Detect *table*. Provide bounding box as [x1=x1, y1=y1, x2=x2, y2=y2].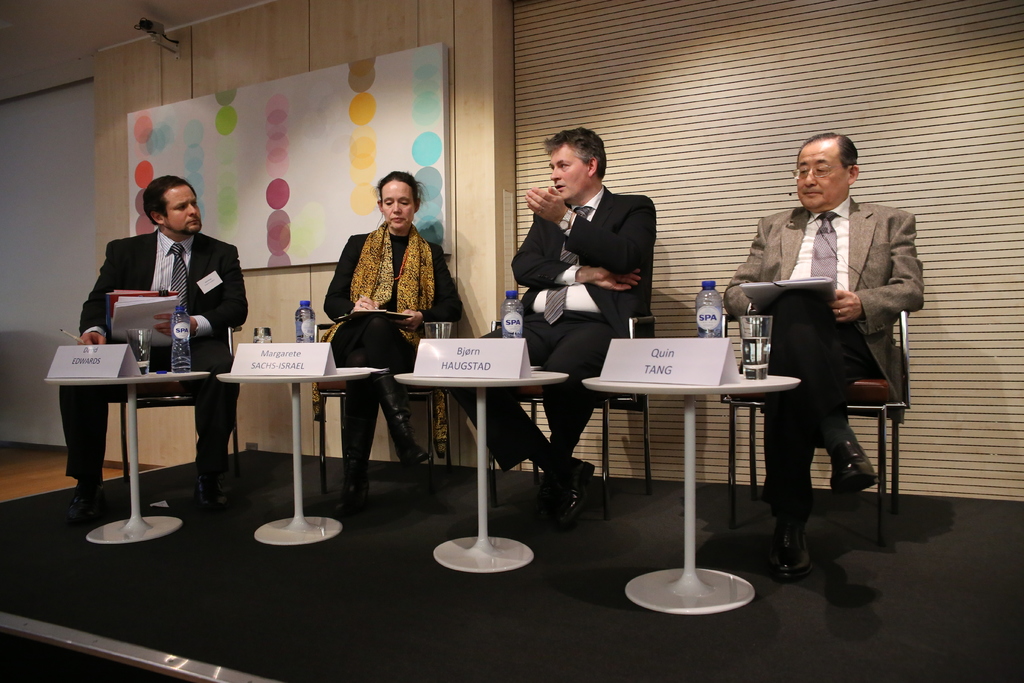
[x1=569, y1=325, x2=808, y2=627].
